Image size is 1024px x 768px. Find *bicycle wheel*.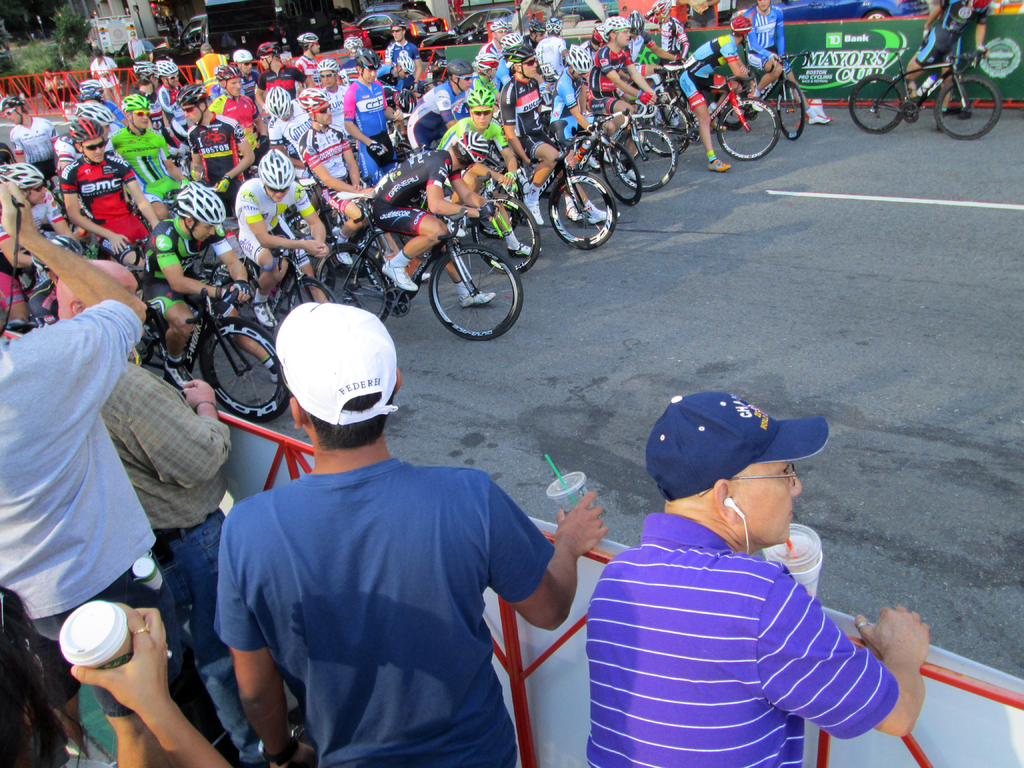
crop(414, 238, 511, 330).
